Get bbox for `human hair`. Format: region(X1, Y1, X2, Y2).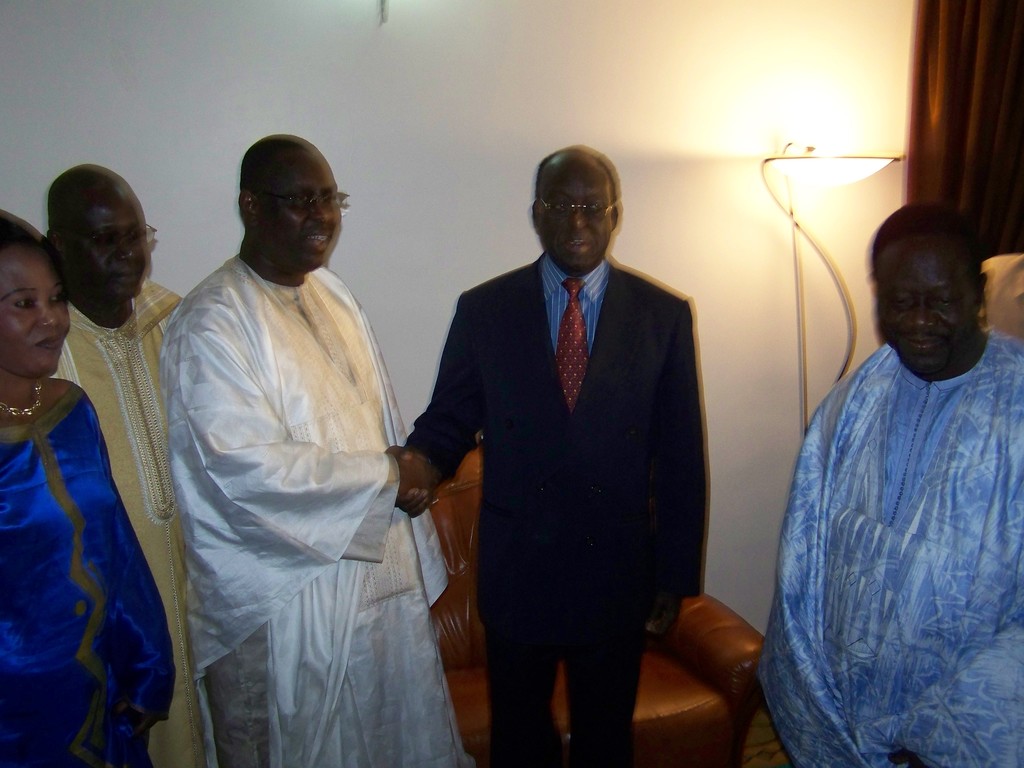
region(864, 200, 981, 290).
